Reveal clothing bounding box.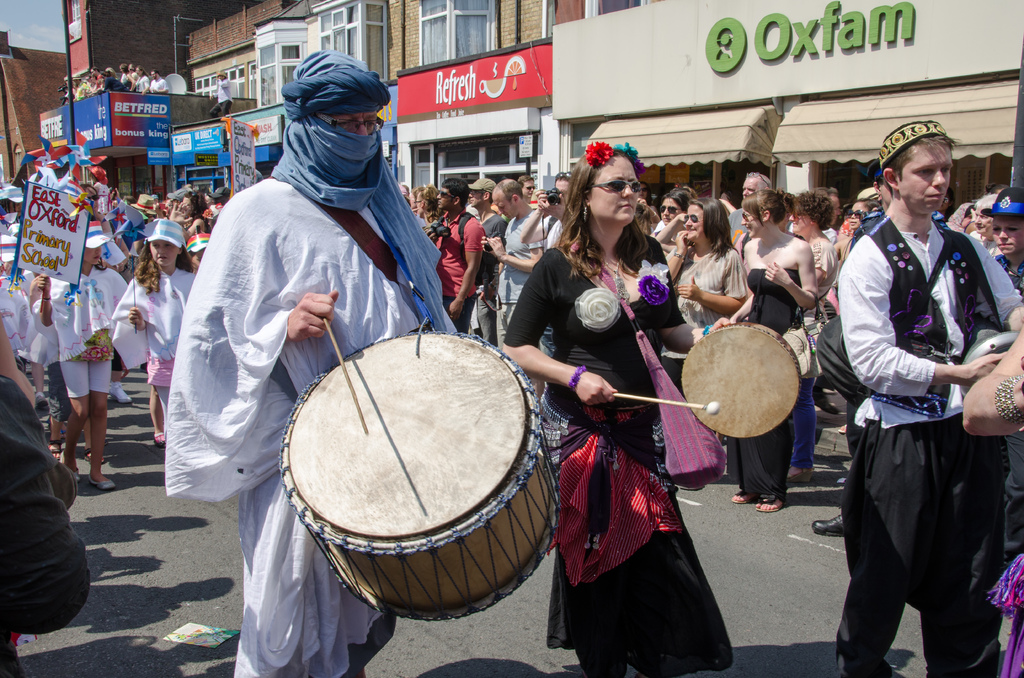
Revealed: 946/202/975/231.
